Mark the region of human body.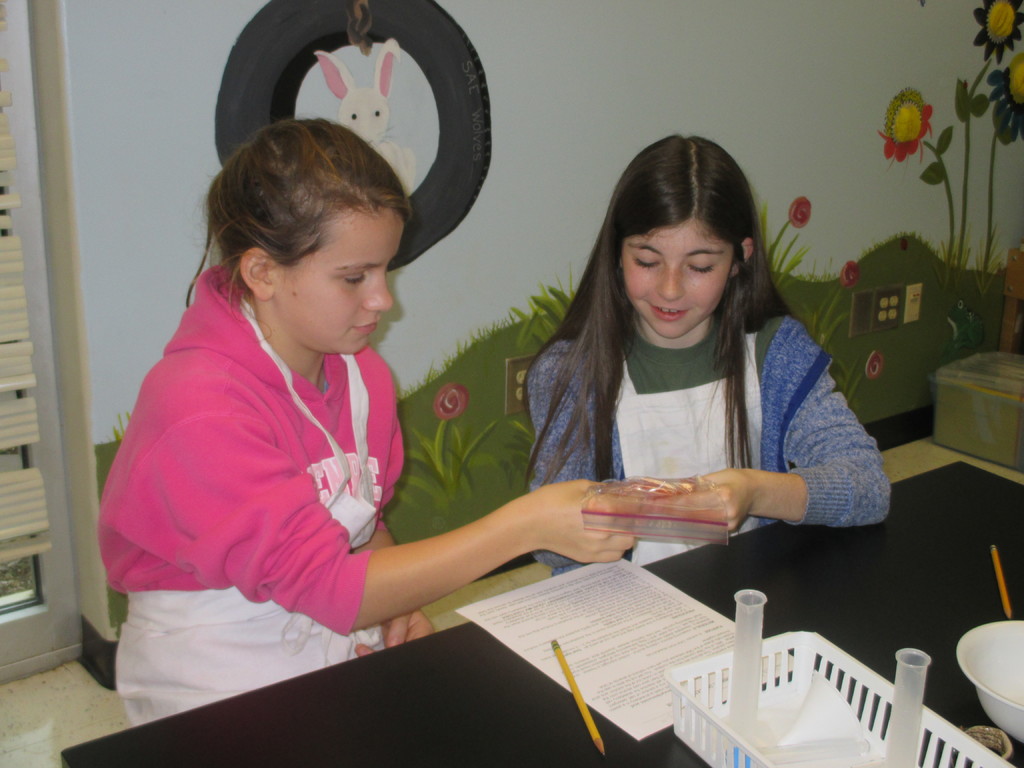
Region: x1=529, y1=134, x2=888, y2=573.
